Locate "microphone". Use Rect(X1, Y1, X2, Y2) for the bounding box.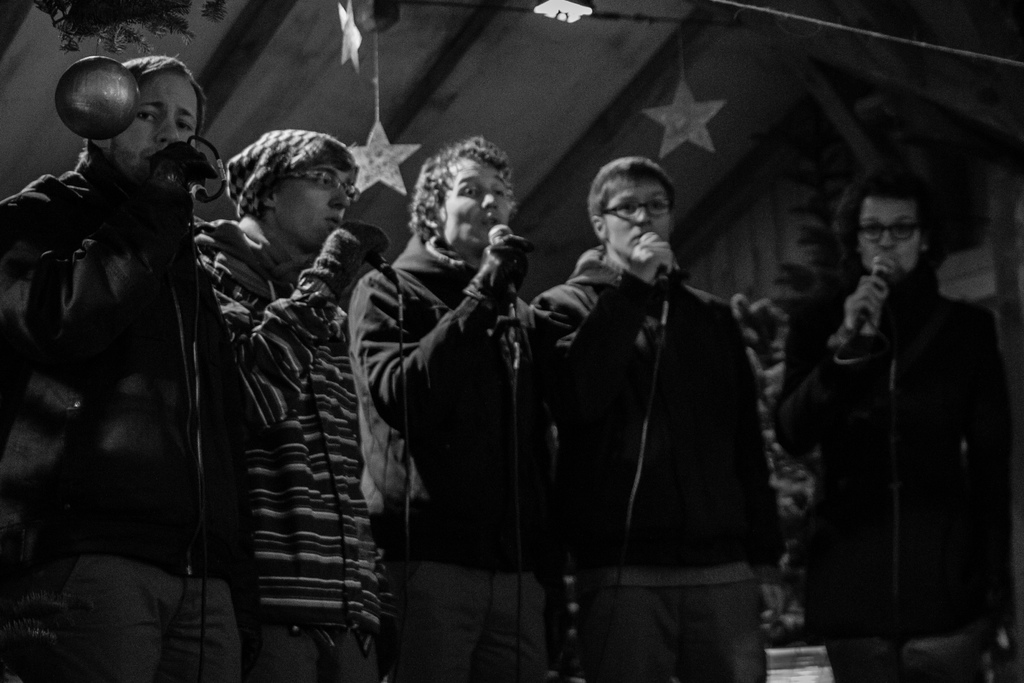
Rect(847, 252, 892, 337).
